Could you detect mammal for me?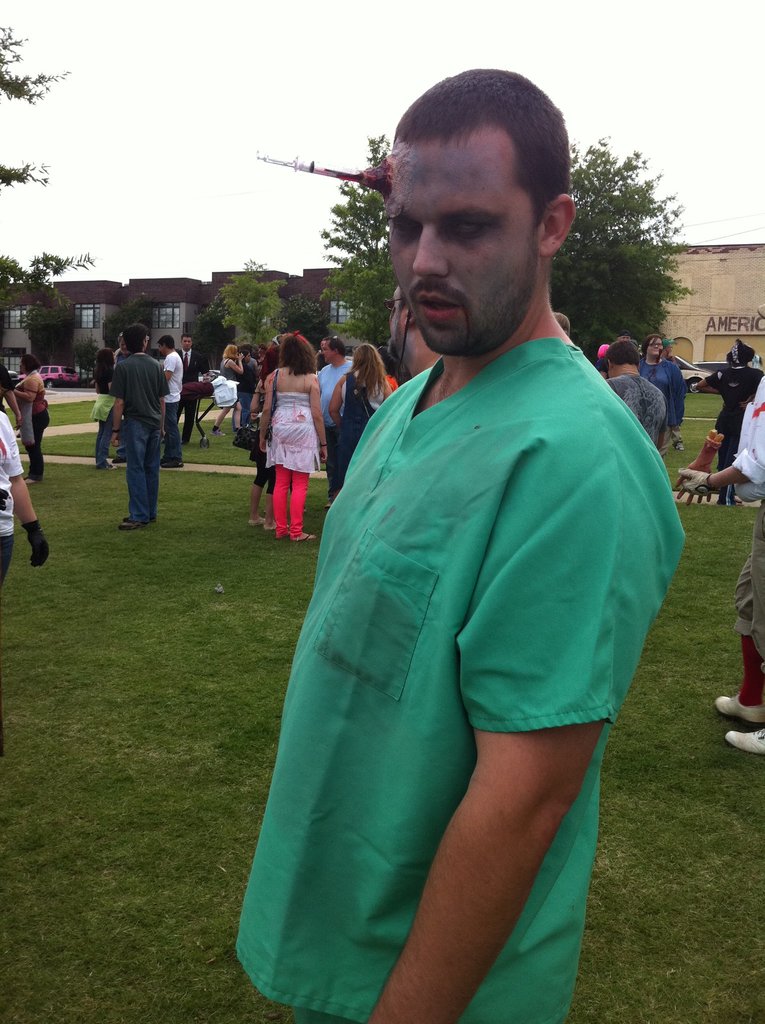
Detection result: locate(604, 340, 665, 454).
